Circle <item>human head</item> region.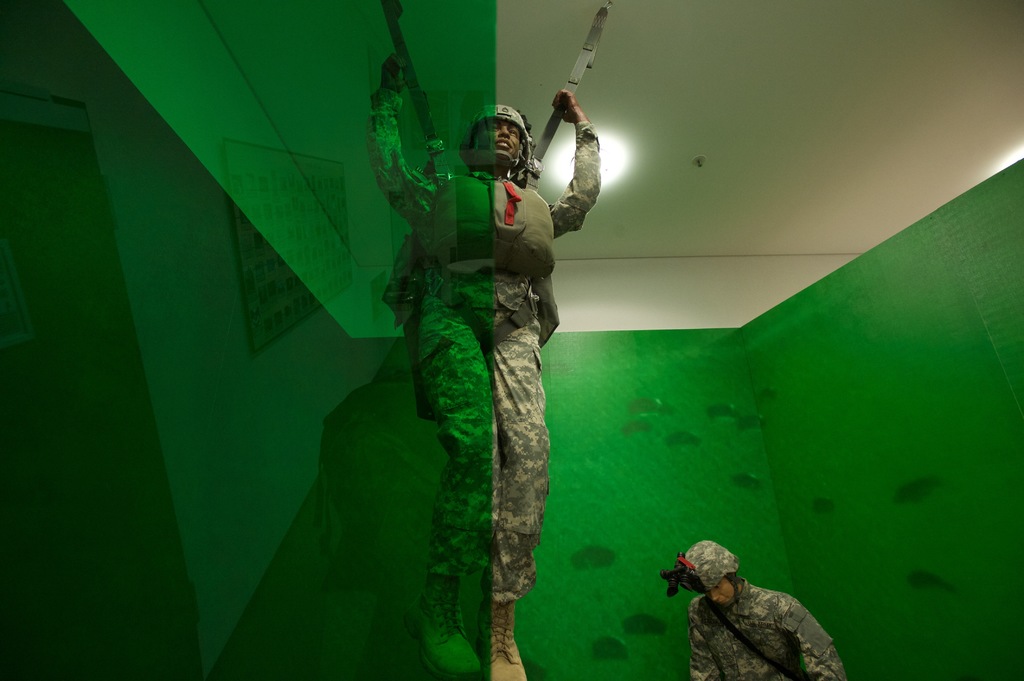
Region: <box>472,102,539,179</box>.
